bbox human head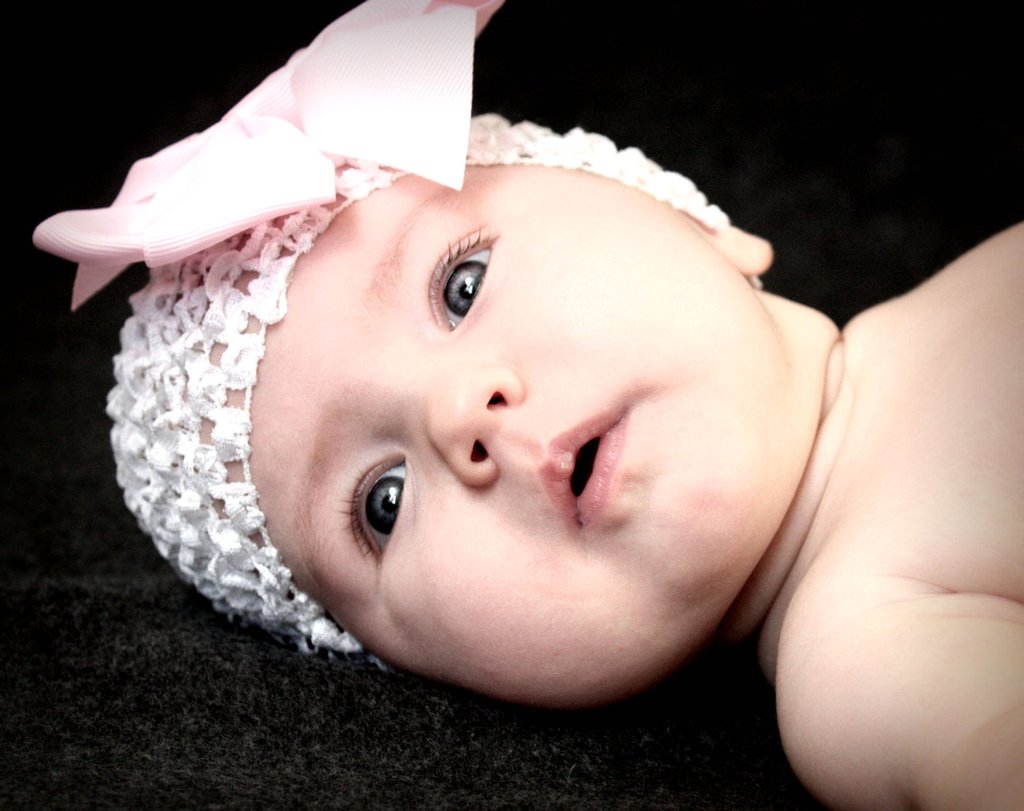
[168, 69, 837, 703]
